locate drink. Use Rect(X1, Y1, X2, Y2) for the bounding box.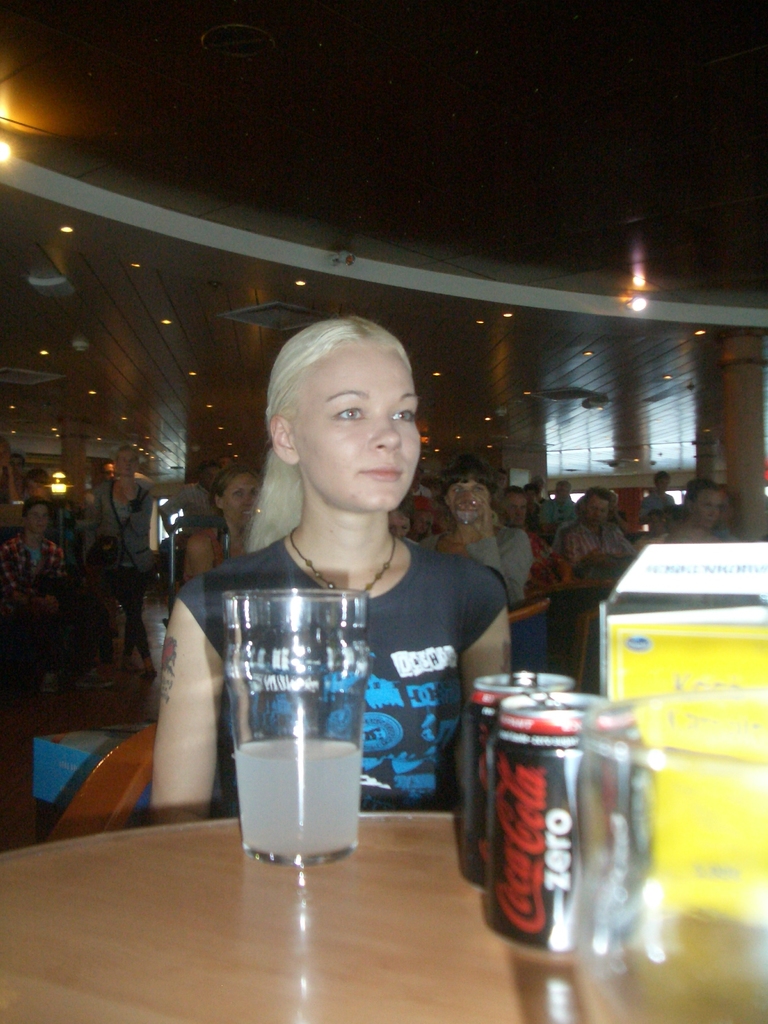
Rect(233, 739, 362, 869).
